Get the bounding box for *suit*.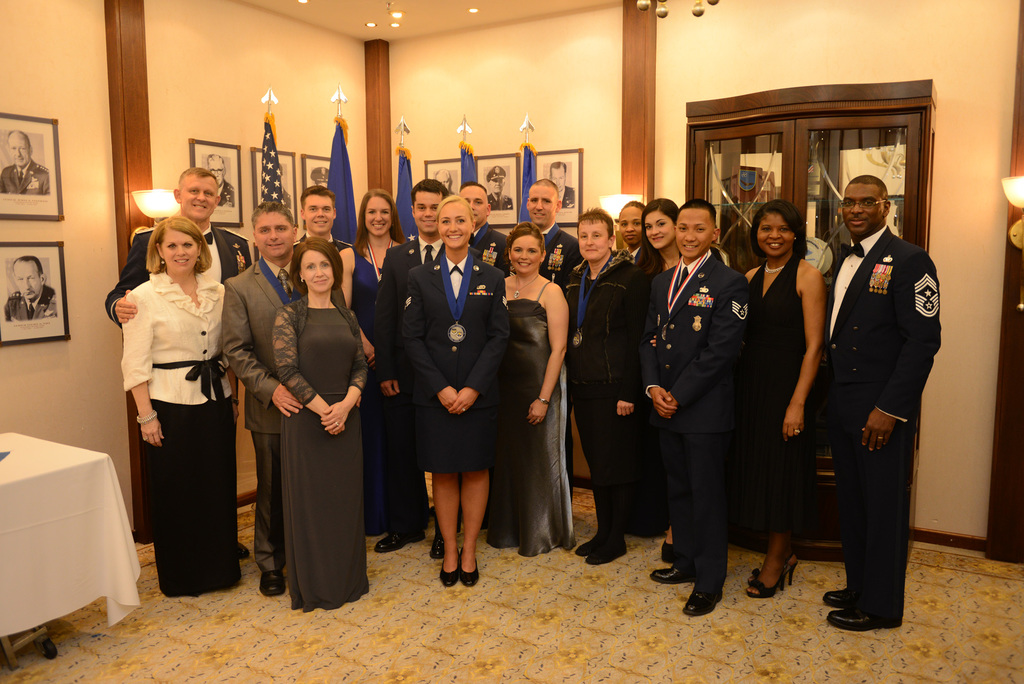
x1=490, y1=193, x2=515, y2=211.
